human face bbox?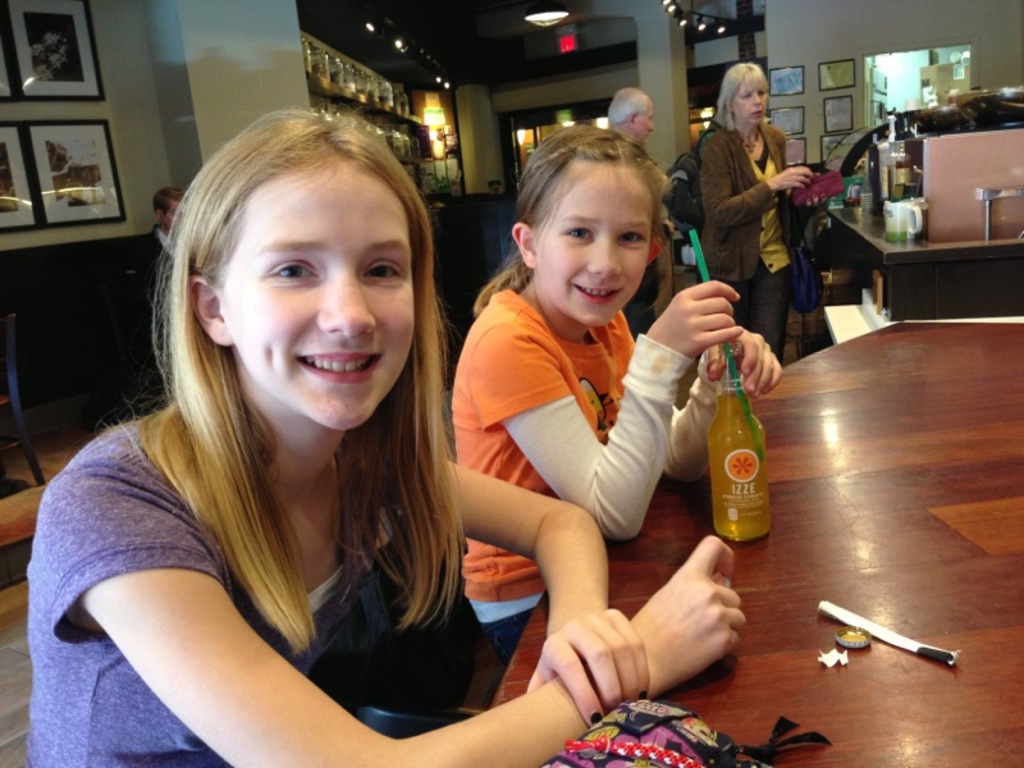
637 97 662 140
